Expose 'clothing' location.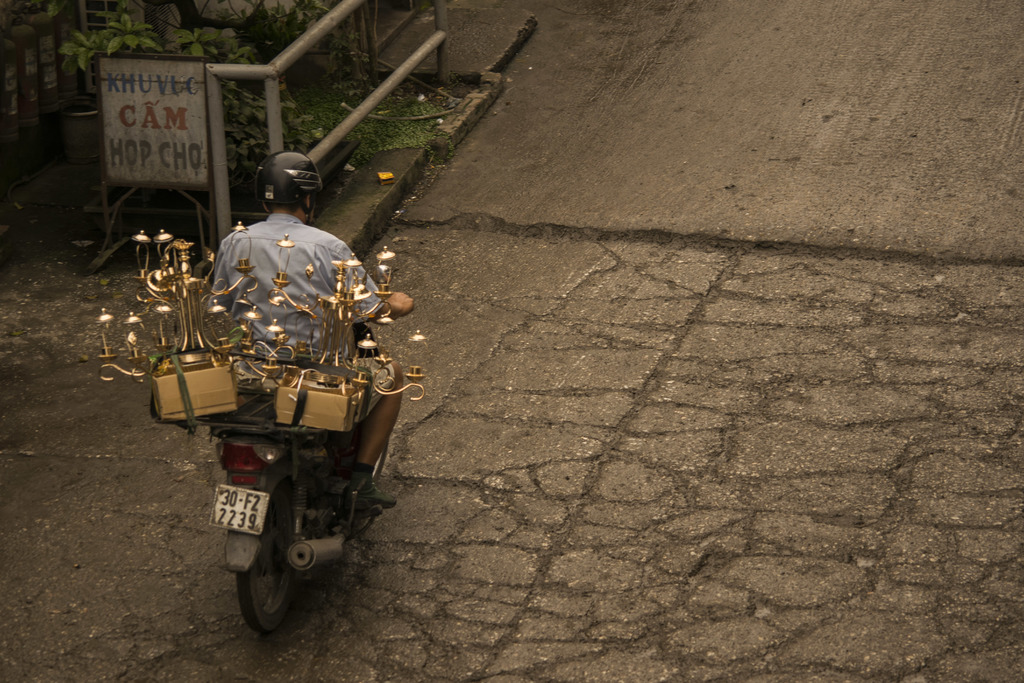
Exposed at <box>211,210,392,425</box>.
